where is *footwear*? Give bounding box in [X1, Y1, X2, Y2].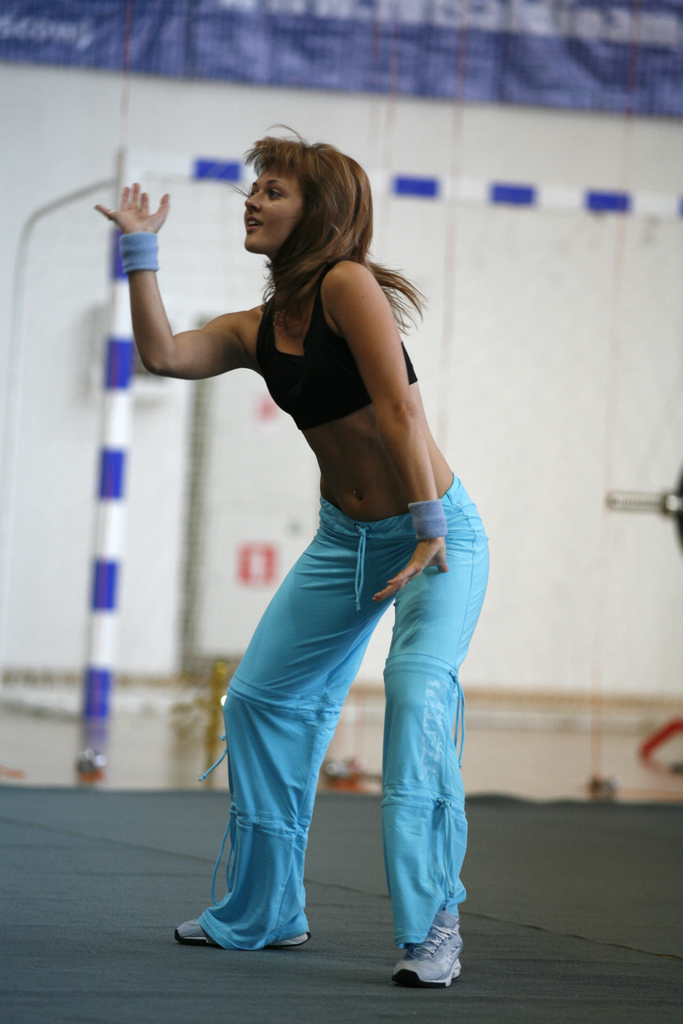
[169, 915, 317, 954].
